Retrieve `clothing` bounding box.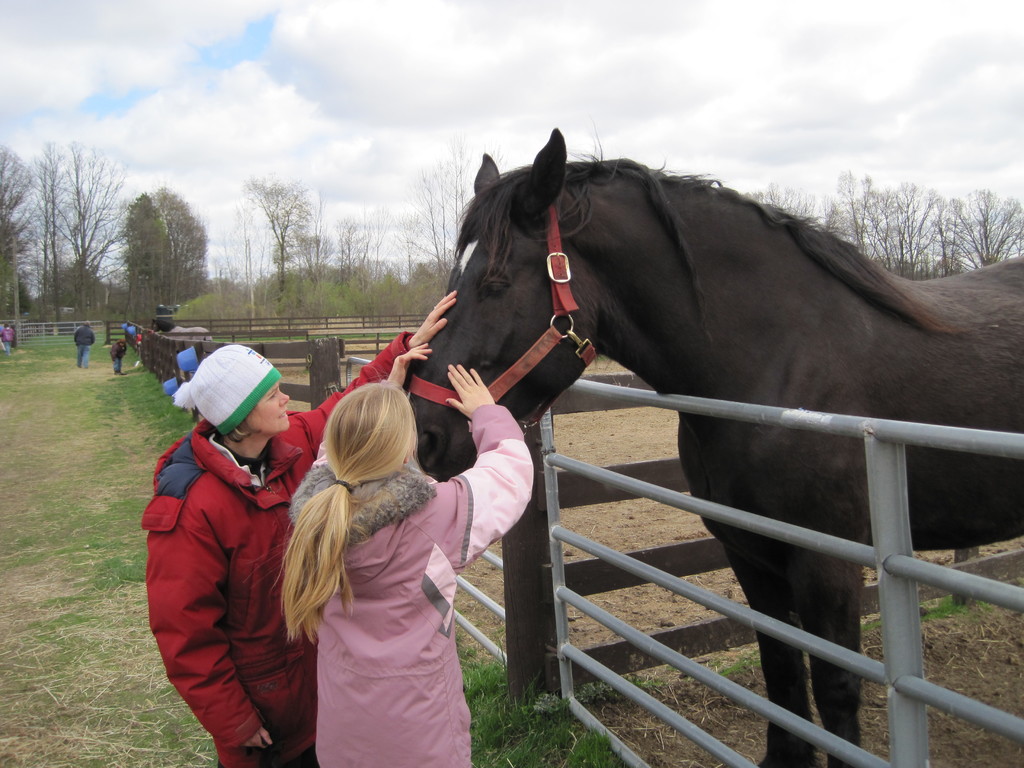
Bounding box: 145, 328, 415, 767.
